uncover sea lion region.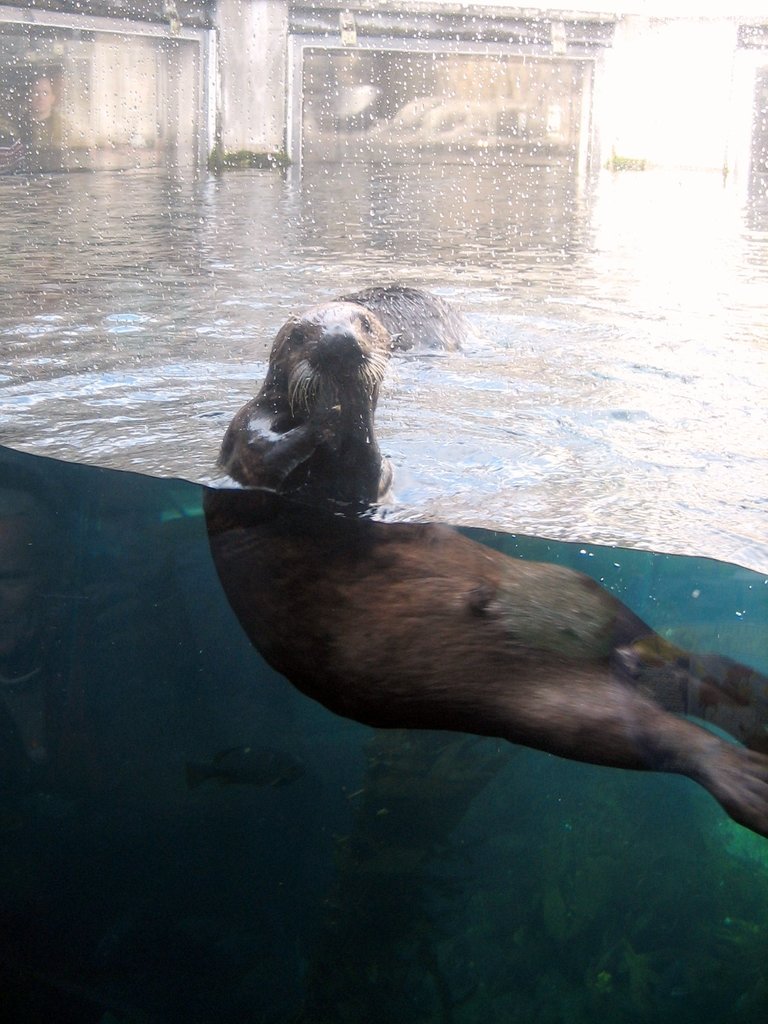
Uncovered: l=207, t=299, r=767, b=830.
